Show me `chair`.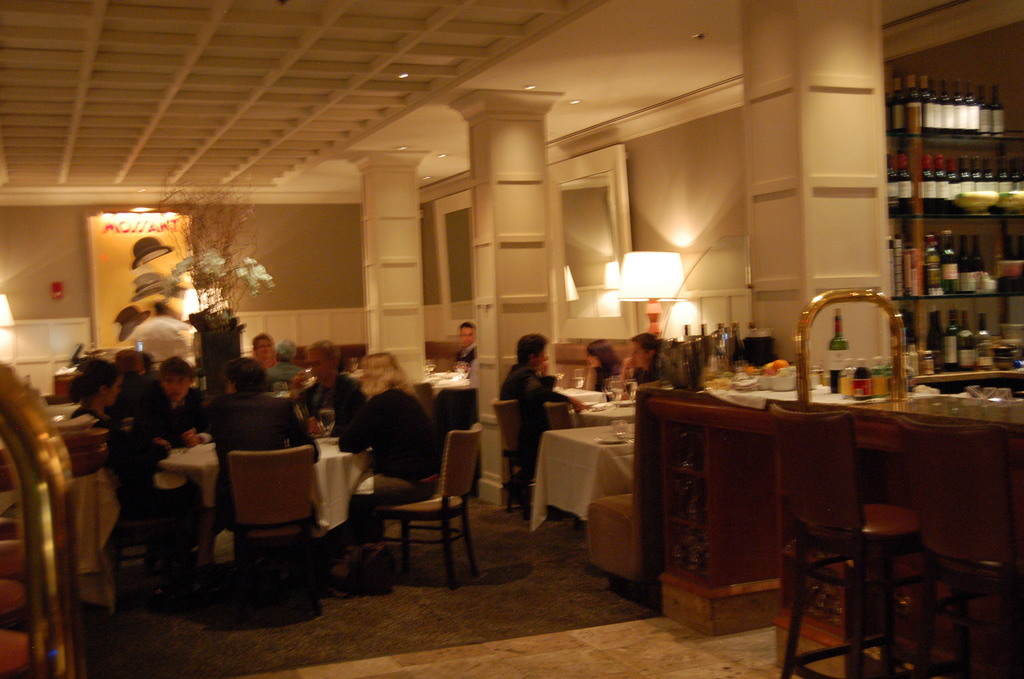
`chair` is here: [left=349, top=423, right=482, bottom=596].
